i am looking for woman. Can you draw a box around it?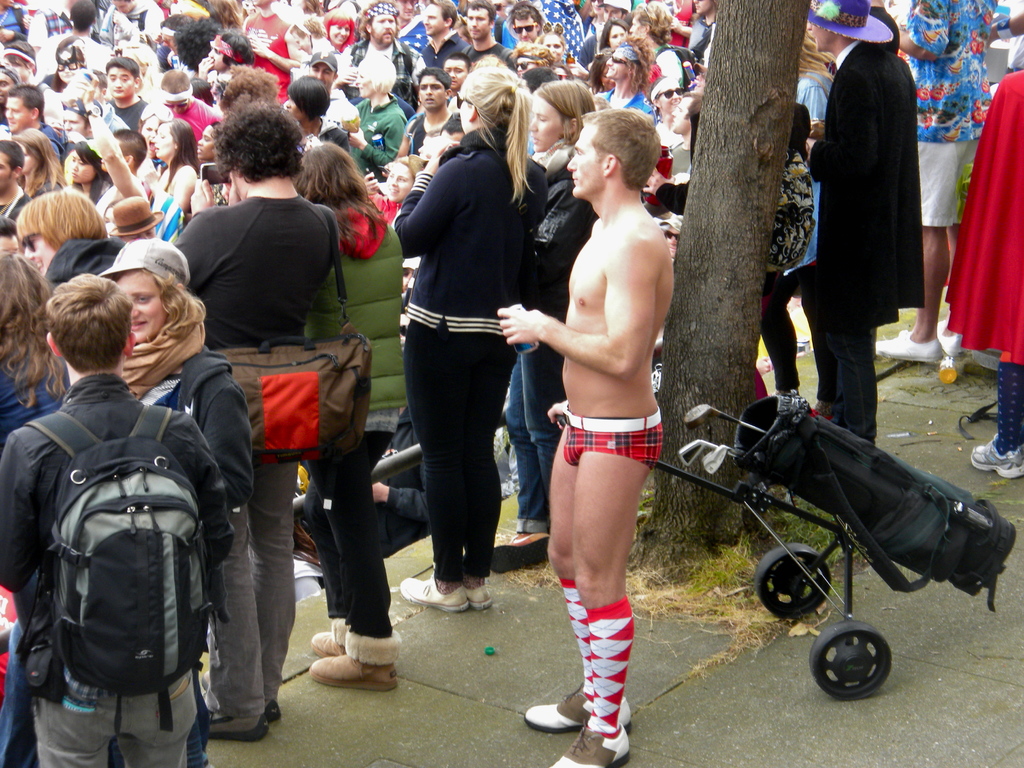
Sure, the bounding box is <region>391, 90, 540, 650</region>.
